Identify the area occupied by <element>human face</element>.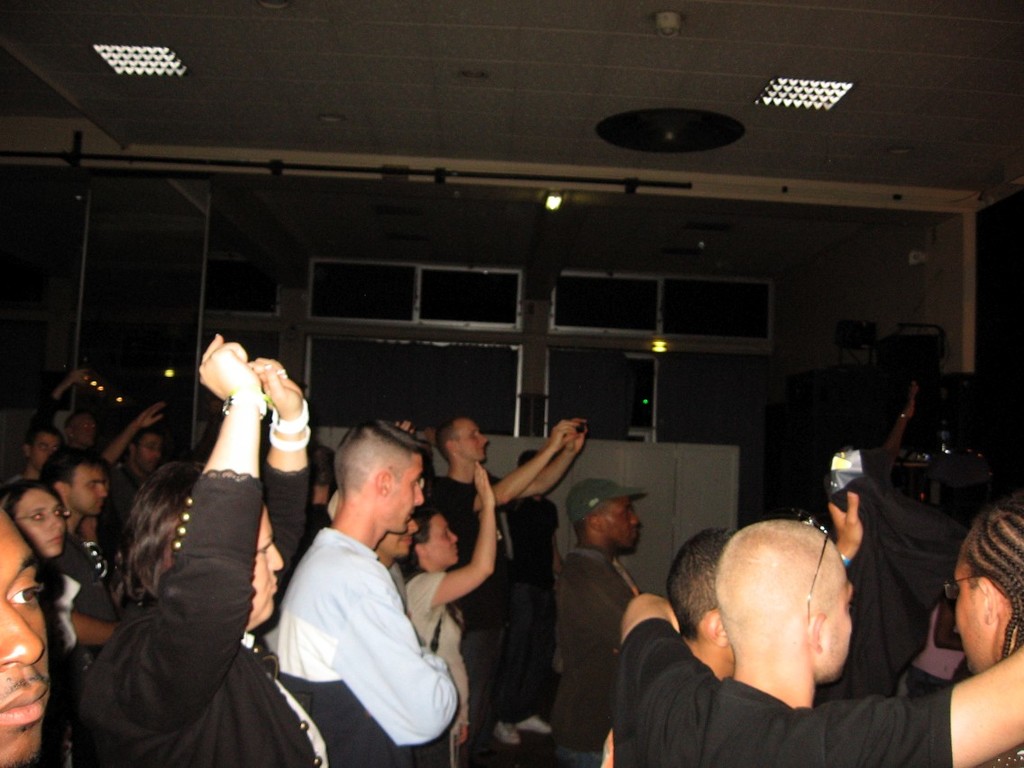
Area: [x1=823, y1=574, x2=853, y2=685].
